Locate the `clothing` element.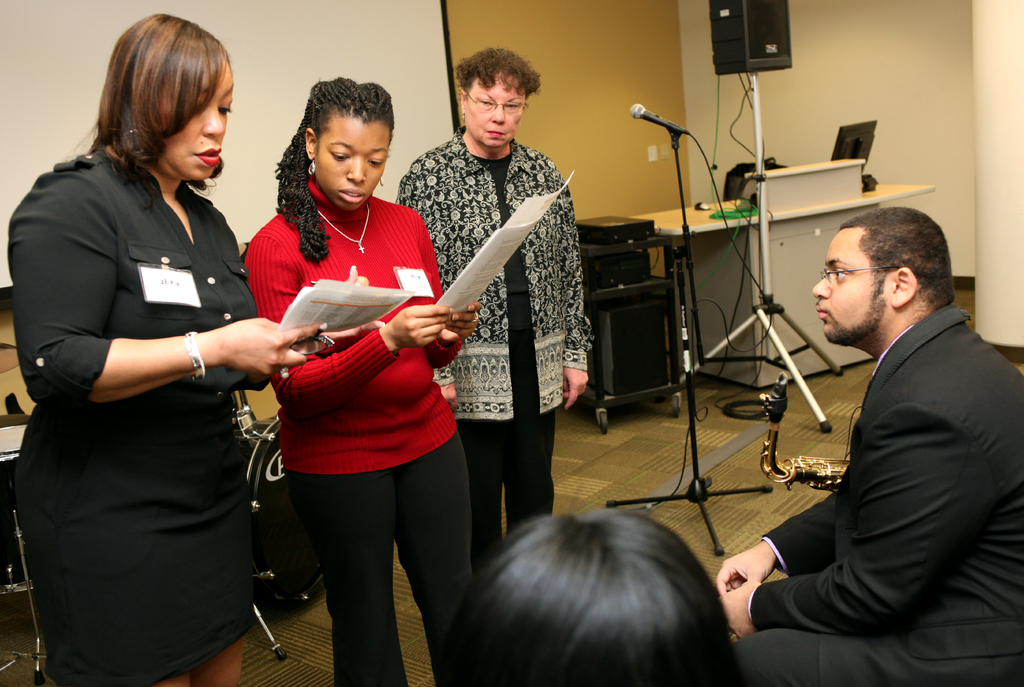
Element bbox: l=395, t=120, r=595, b=547.
